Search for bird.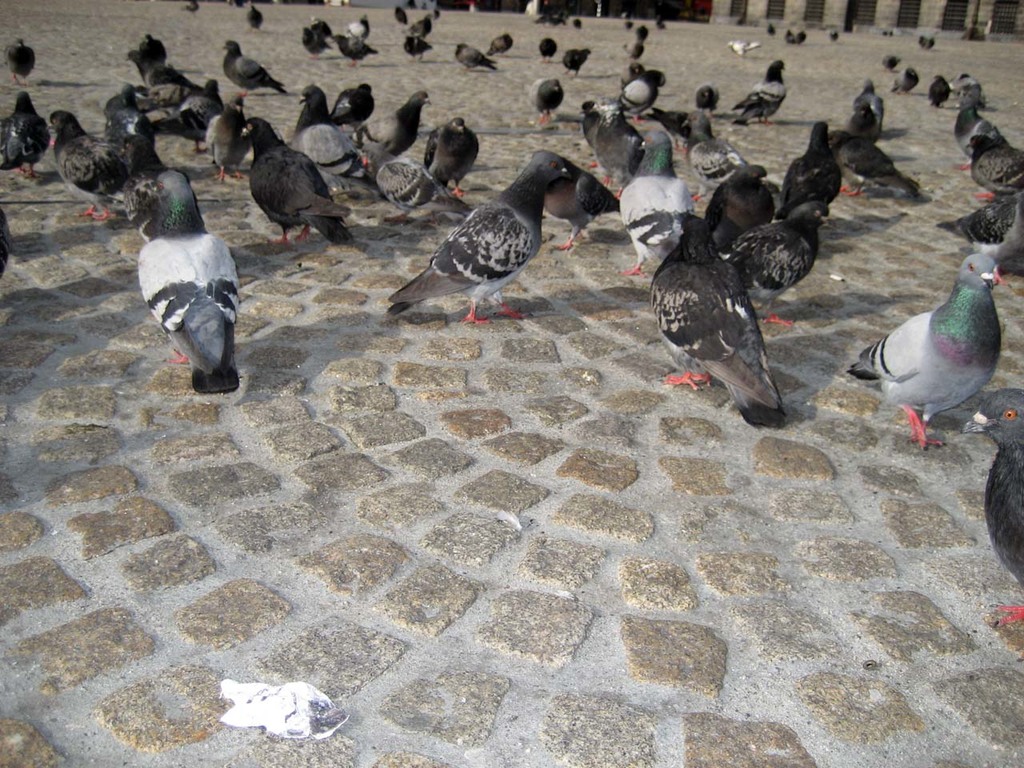
Found at <region>242, 115, 346, 255</region>.
